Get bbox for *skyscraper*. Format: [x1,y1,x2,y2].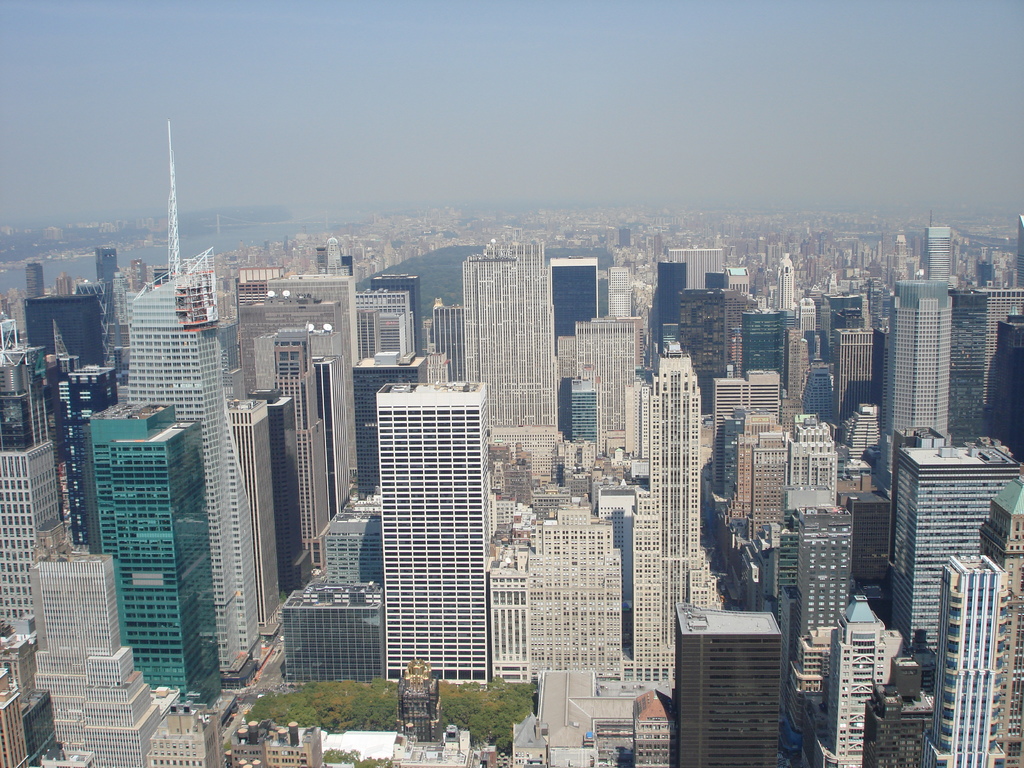
[381,384,488,675].
